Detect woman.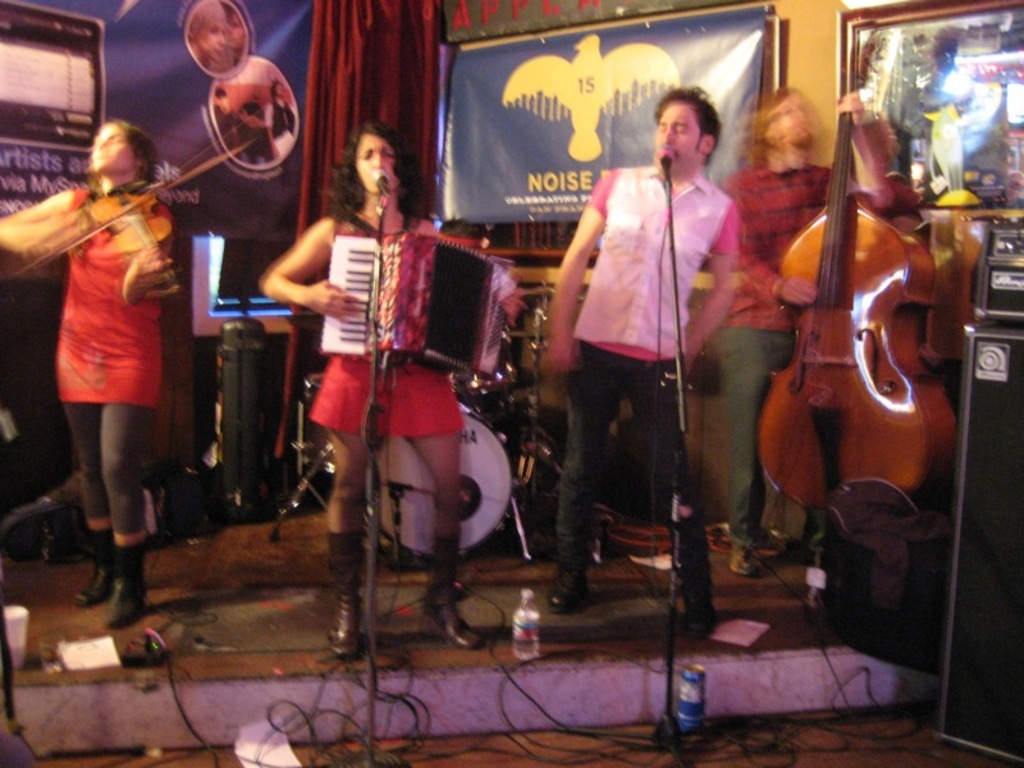
Detected at crop(0, 116, 175, 634).
